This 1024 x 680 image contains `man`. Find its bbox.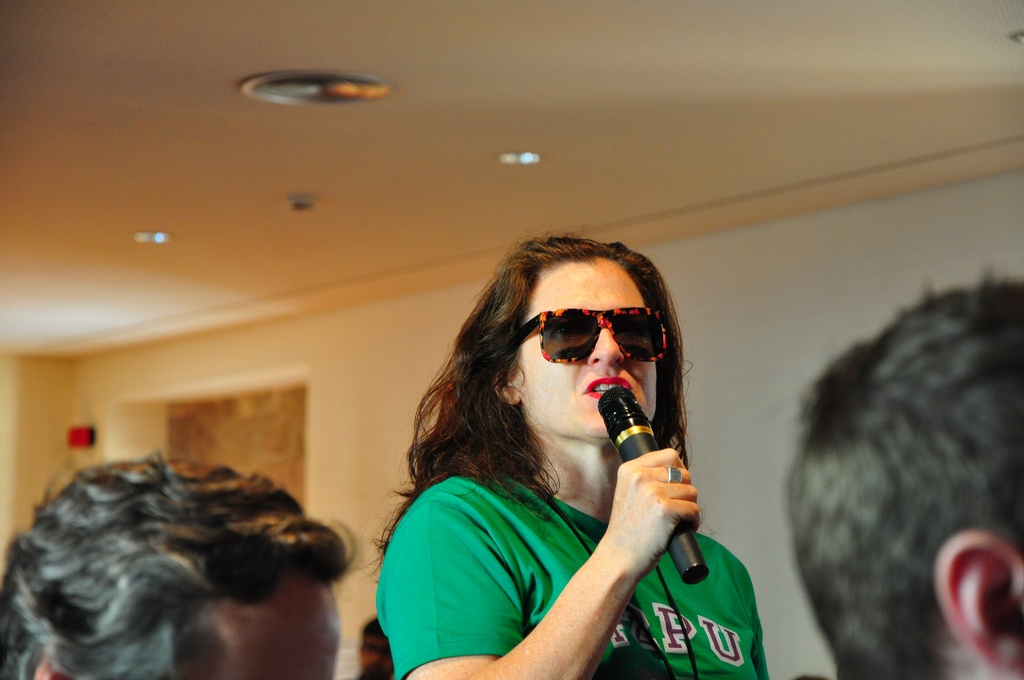
pyautogui.locateOnScreen(780, 269, 1023, 679).
